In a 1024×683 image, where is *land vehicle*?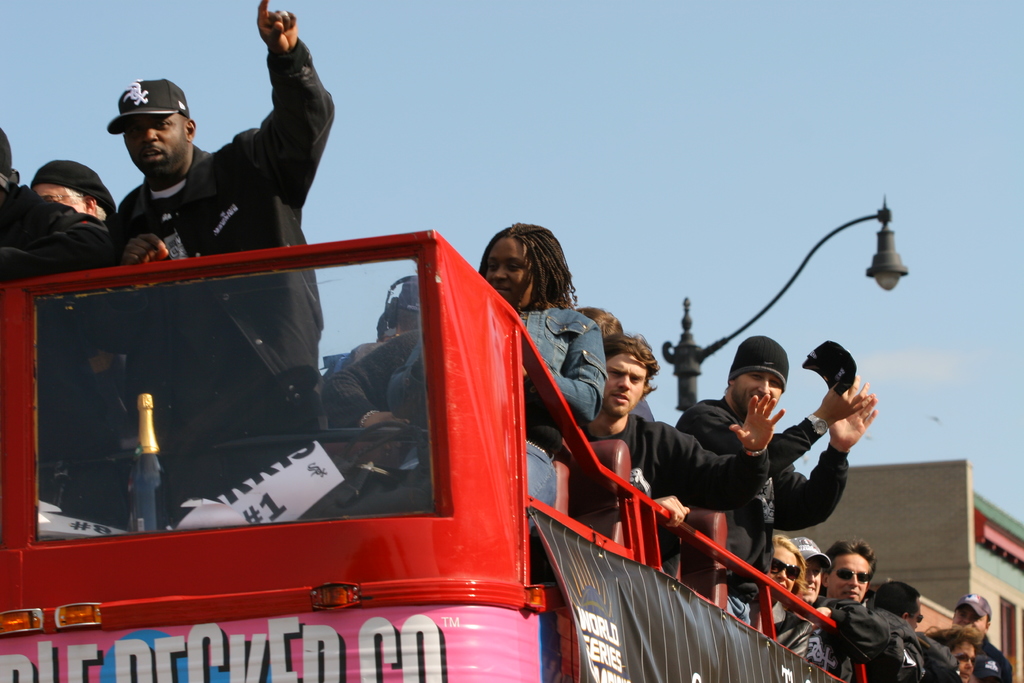
l=0, t=226, r=892, b=682.
